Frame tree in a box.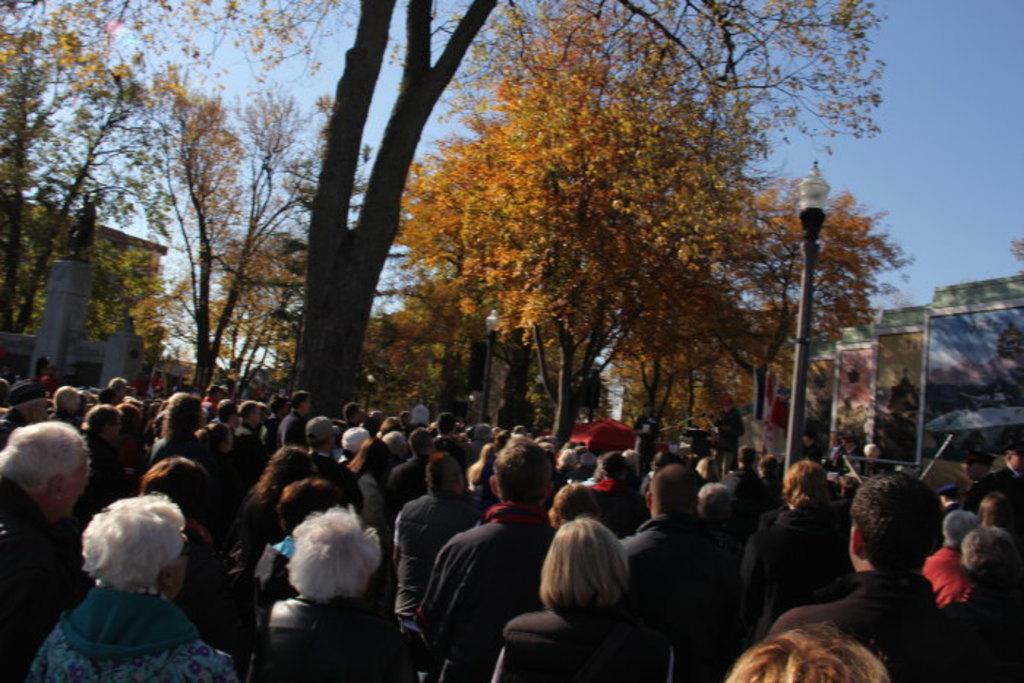
(x1=247, y1=298, x2=312, y2=390).
